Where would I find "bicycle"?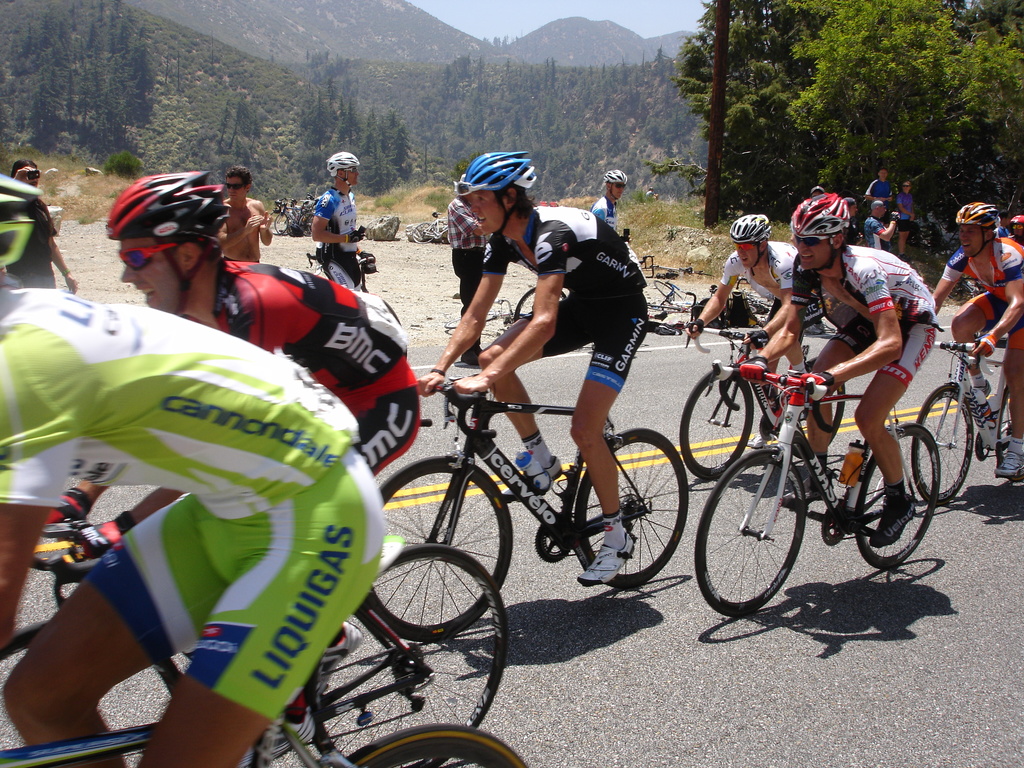
At select_region(28, 512, 515, 767).
